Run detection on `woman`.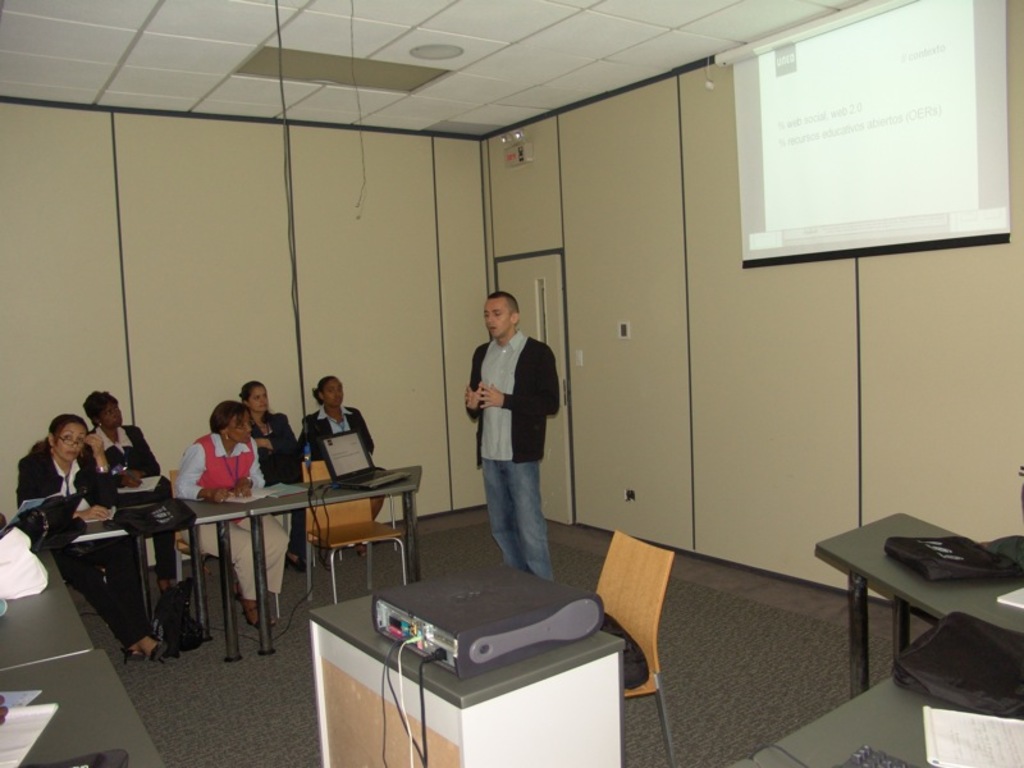
Result: [left=301, top=372, right=375, bottom=471].
